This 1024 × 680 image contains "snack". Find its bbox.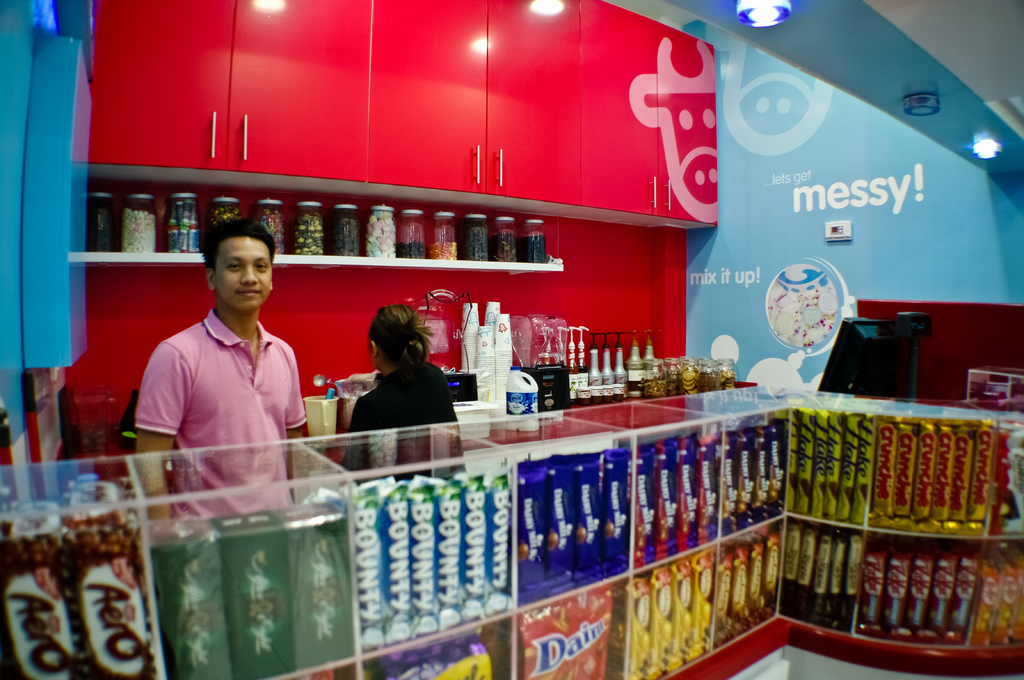
(394,225,428,258).
